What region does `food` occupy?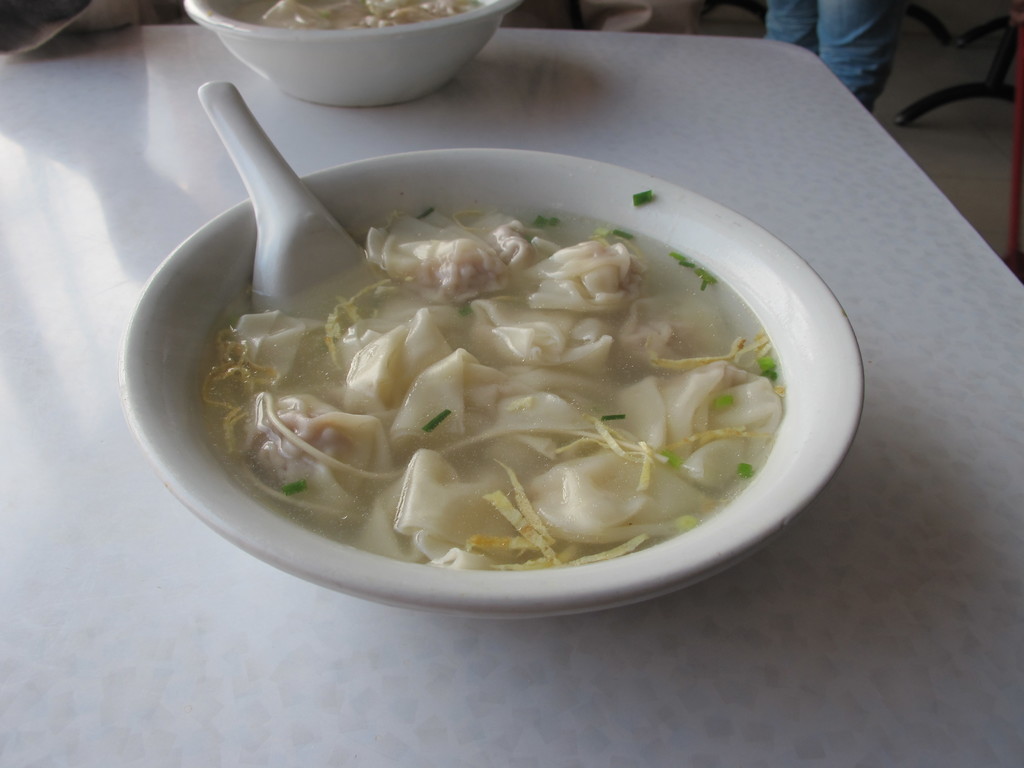
[x1=235, y1=2, x2=488, y2=28].
